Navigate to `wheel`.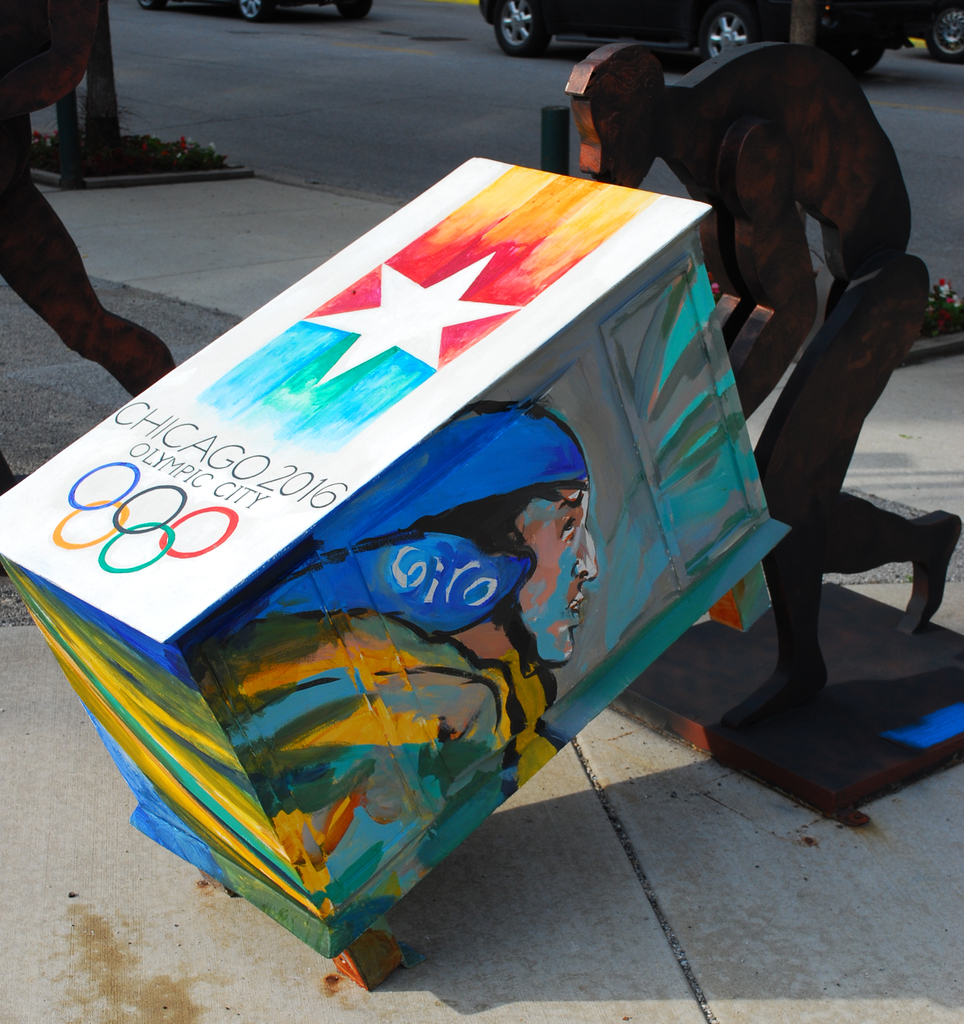
Navigation target: rect(333, 0, 373, 19).
